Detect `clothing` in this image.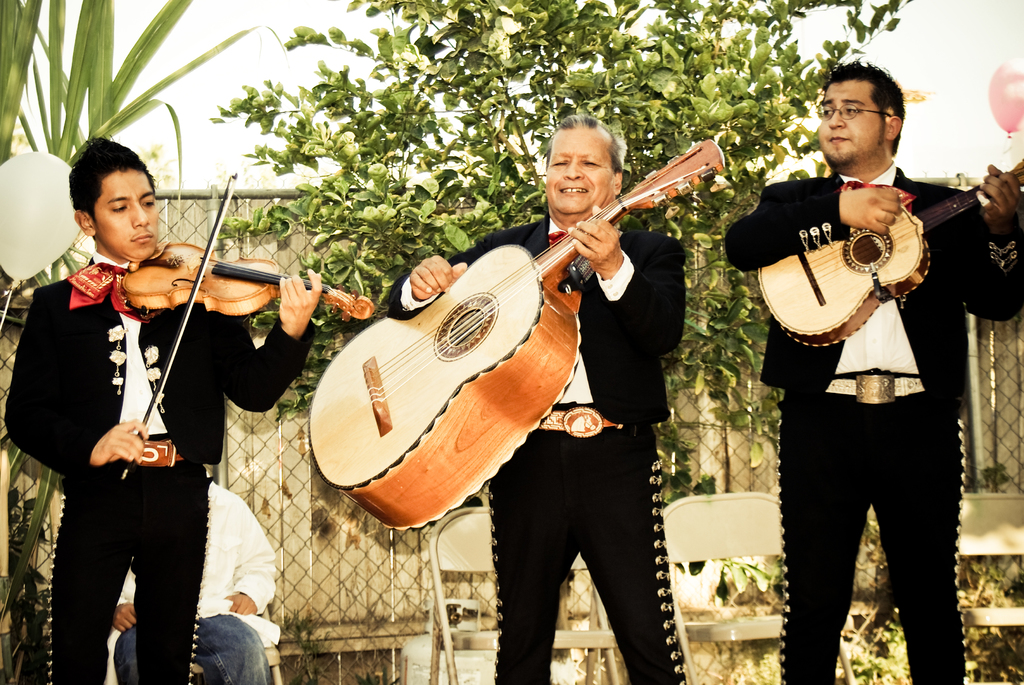
Detection: <box>0,246,316,684</box>.
